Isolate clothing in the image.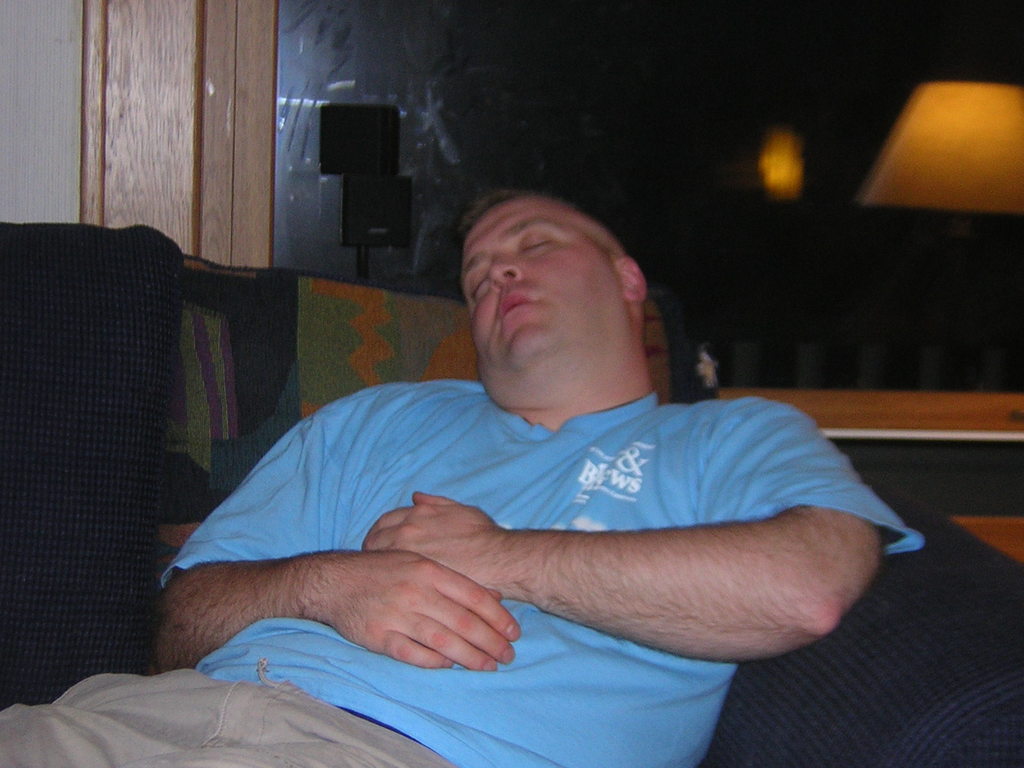
Isolated region: (0, 376, 931, 766).
